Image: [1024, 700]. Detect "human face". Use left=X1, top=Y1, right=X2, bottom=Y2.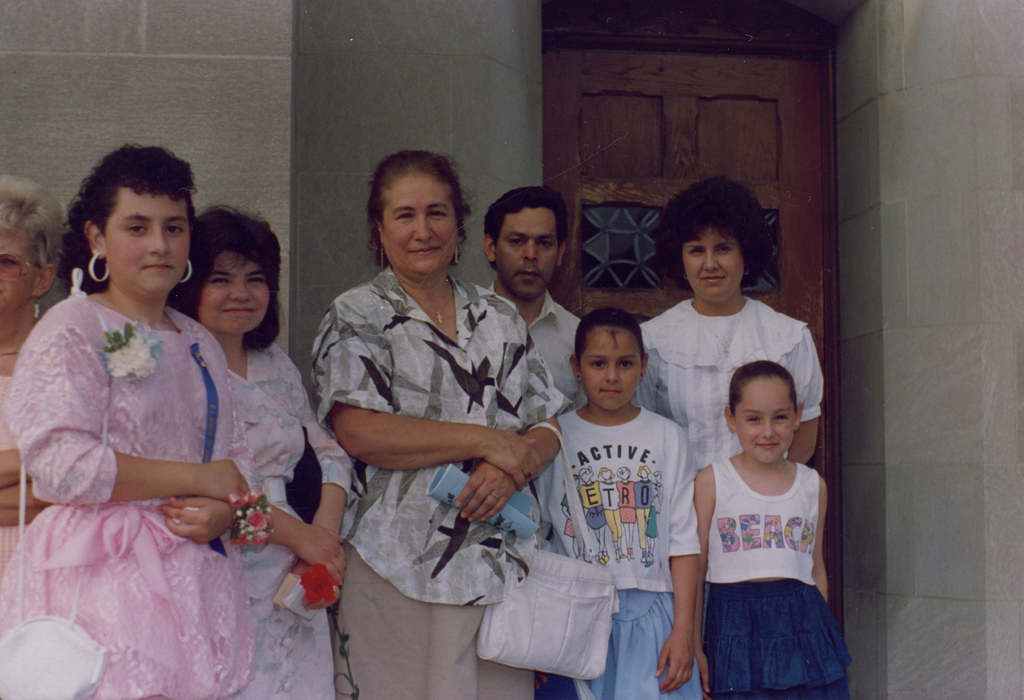
left=0, top=233, right=40, bottom=323.
